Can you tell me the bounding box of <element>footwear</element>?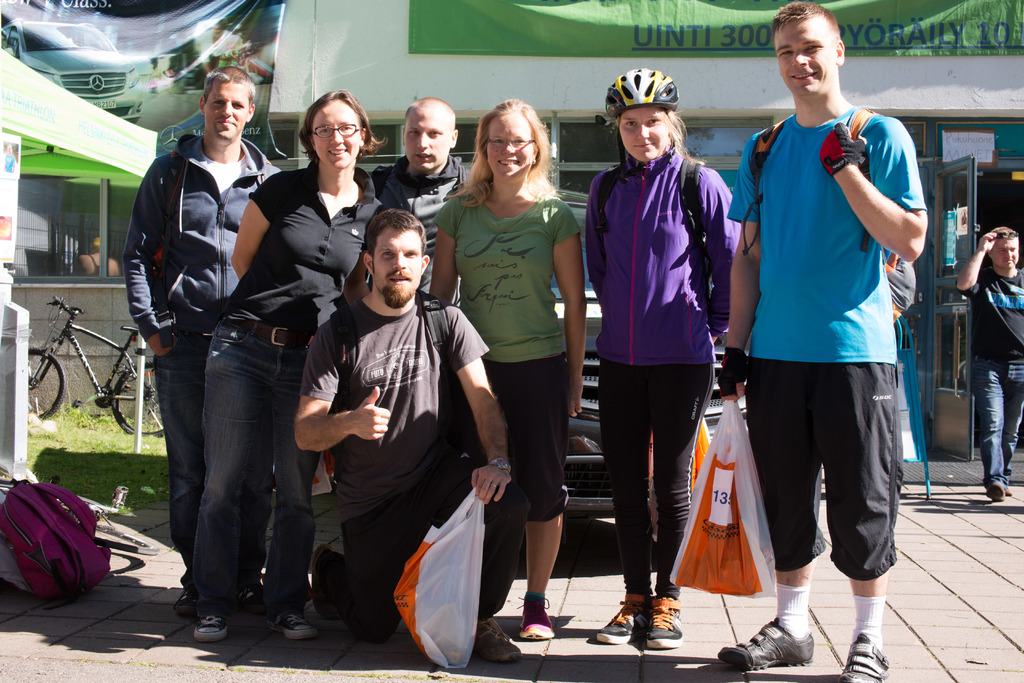
<box>267,607,323,639</box>.
